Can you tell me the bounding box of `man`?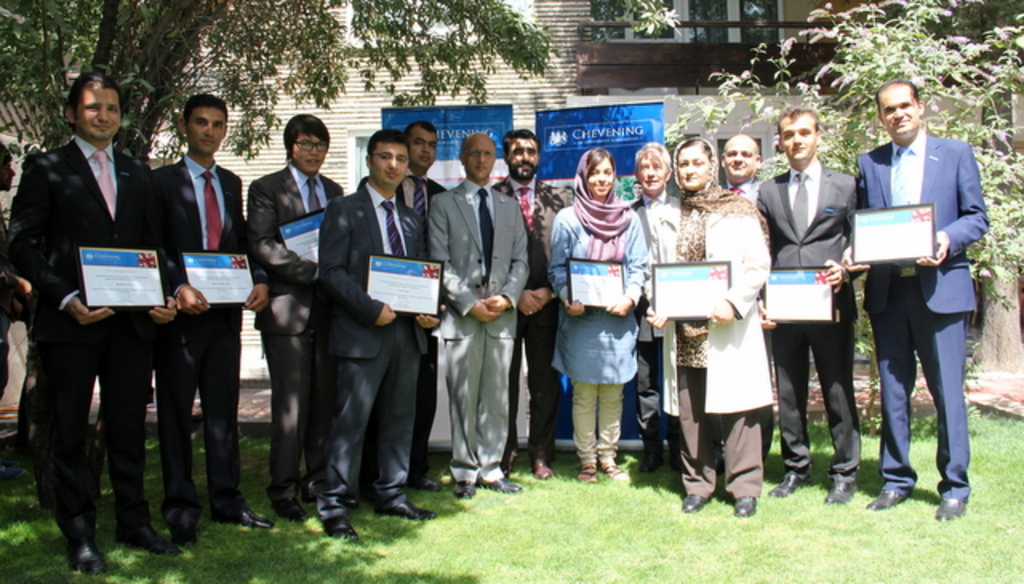
left=846, top=77, right=990, bottom=522.
